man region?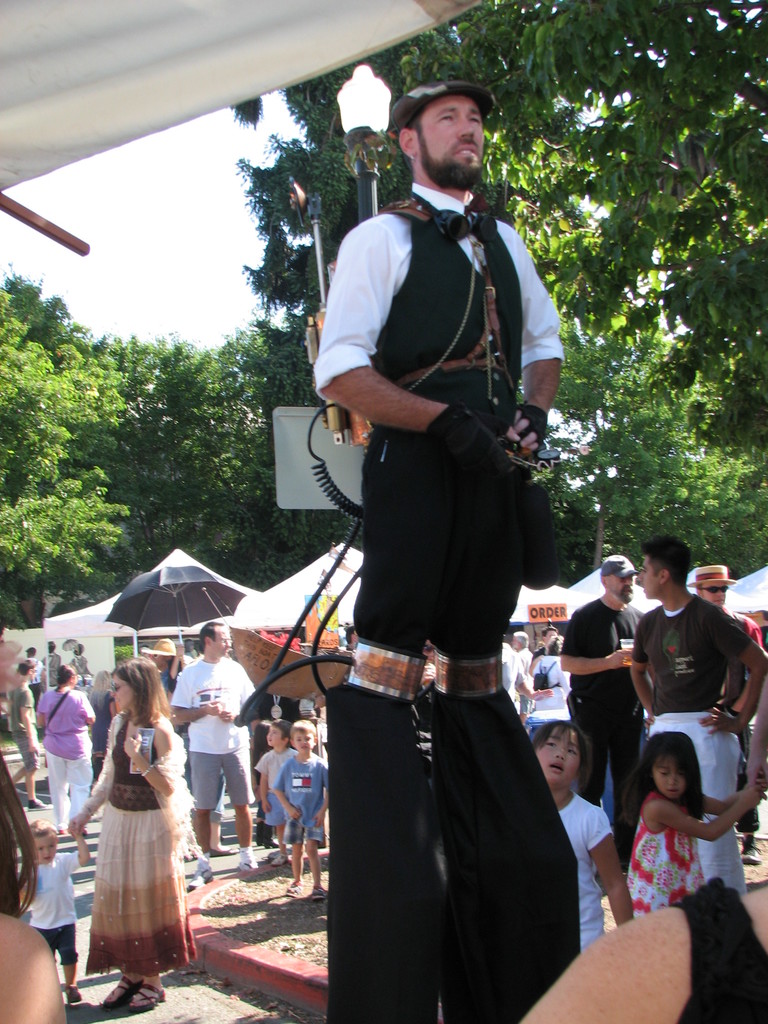
276, 64, 597, 1009
